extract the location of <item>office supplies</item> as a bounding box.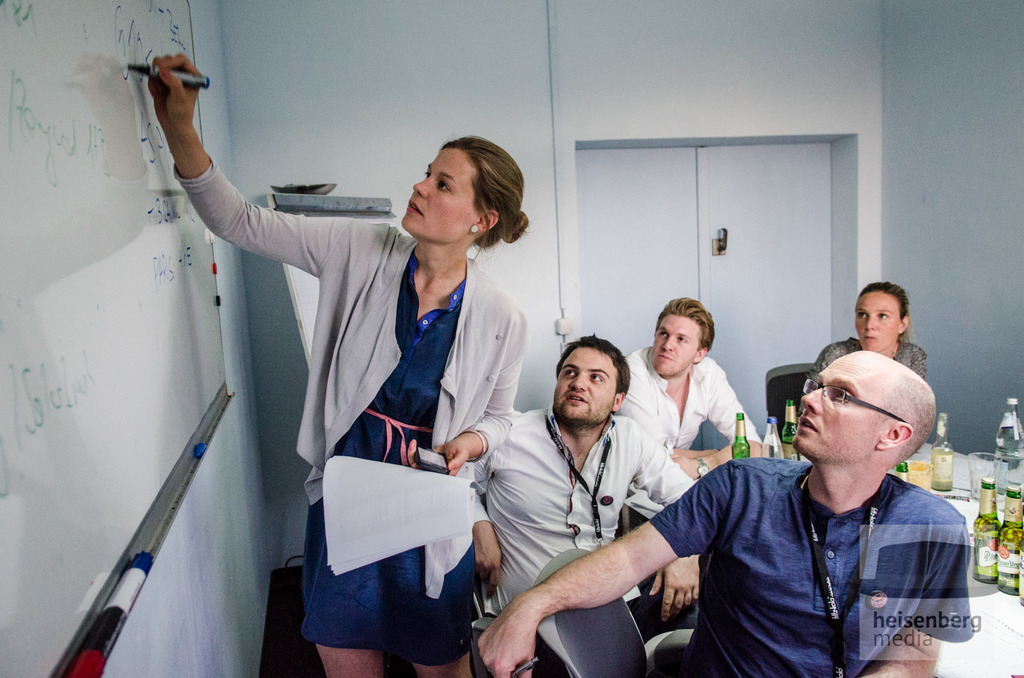
rect(765, 416, 788, 462).
